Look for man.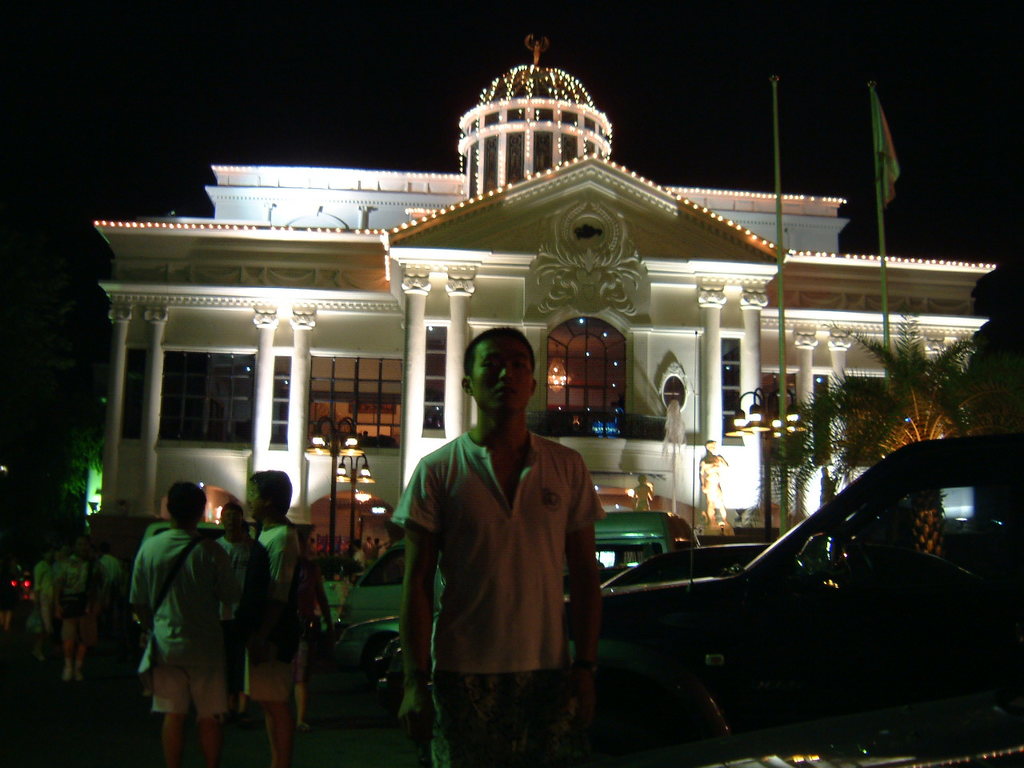
Found: (383, 330, 615, 762).
